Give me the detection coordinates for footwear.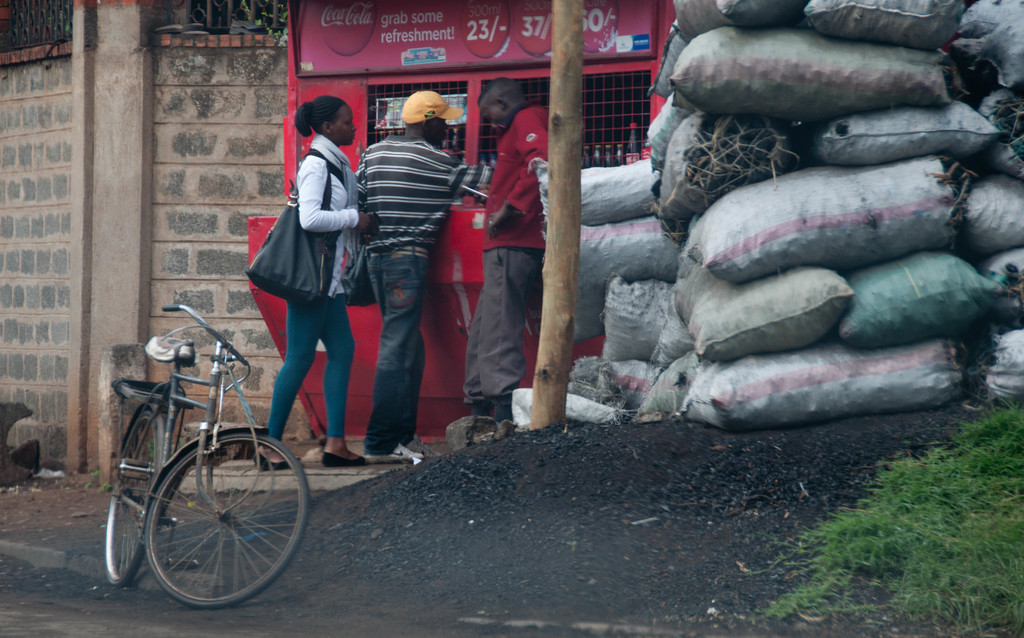
box(322, 450, 362, 468).
